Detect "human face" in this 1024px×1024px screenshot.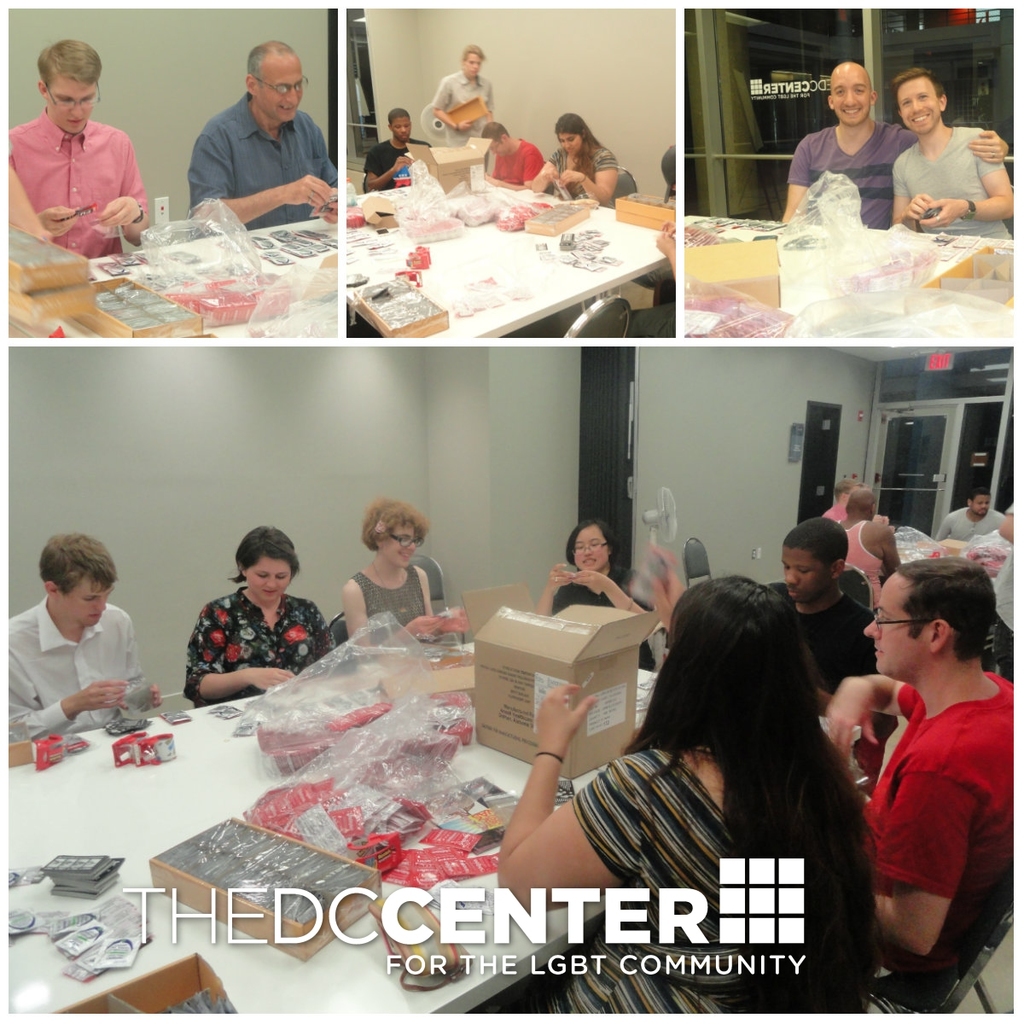
Detection: x1=783 y1=552 x2=829 y2=605.
